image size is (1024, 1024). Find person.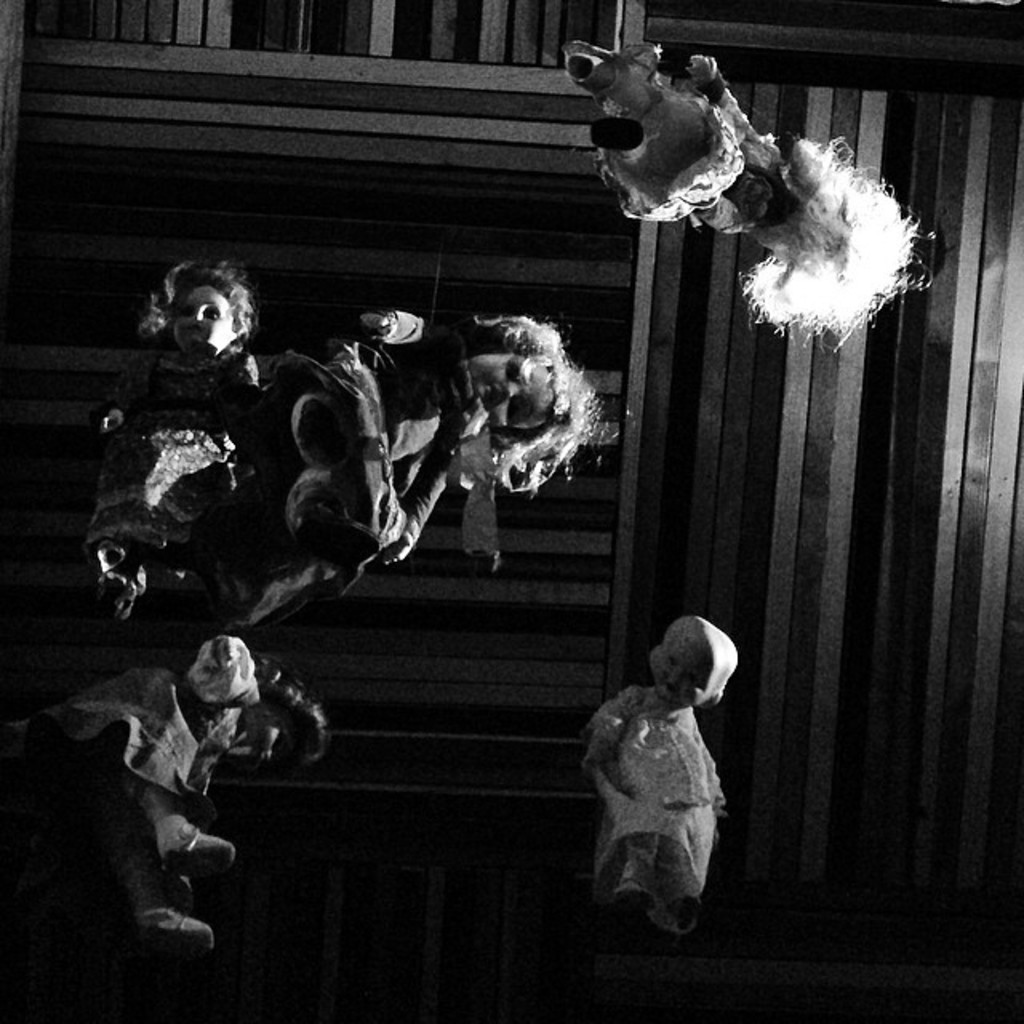
258/314/622/624.
